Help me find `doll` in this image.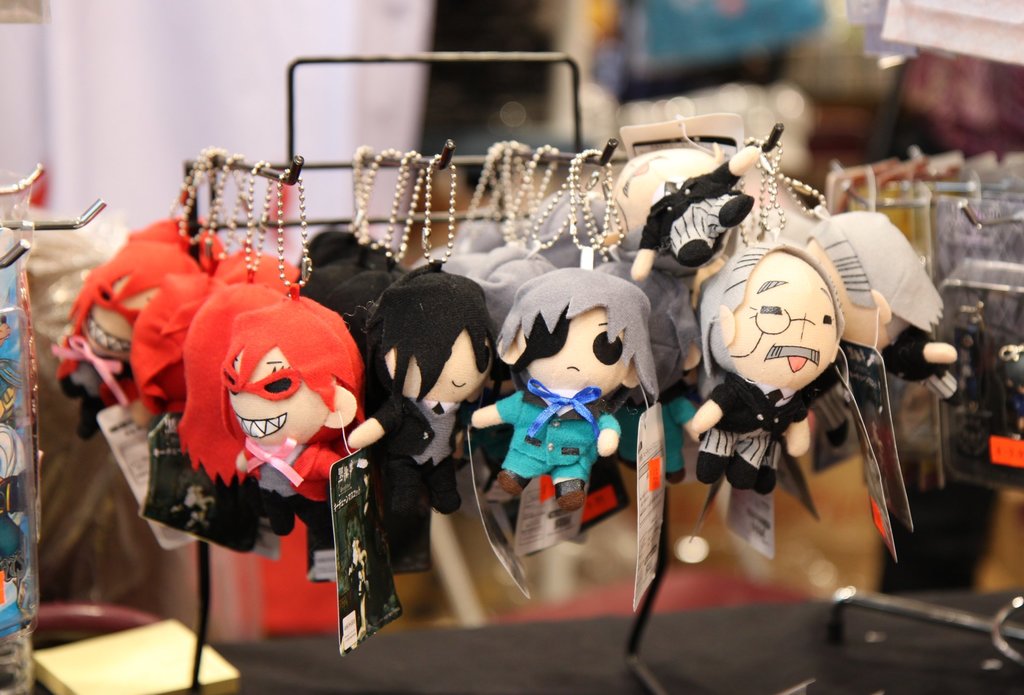
Found it: 191 285 365 530.
